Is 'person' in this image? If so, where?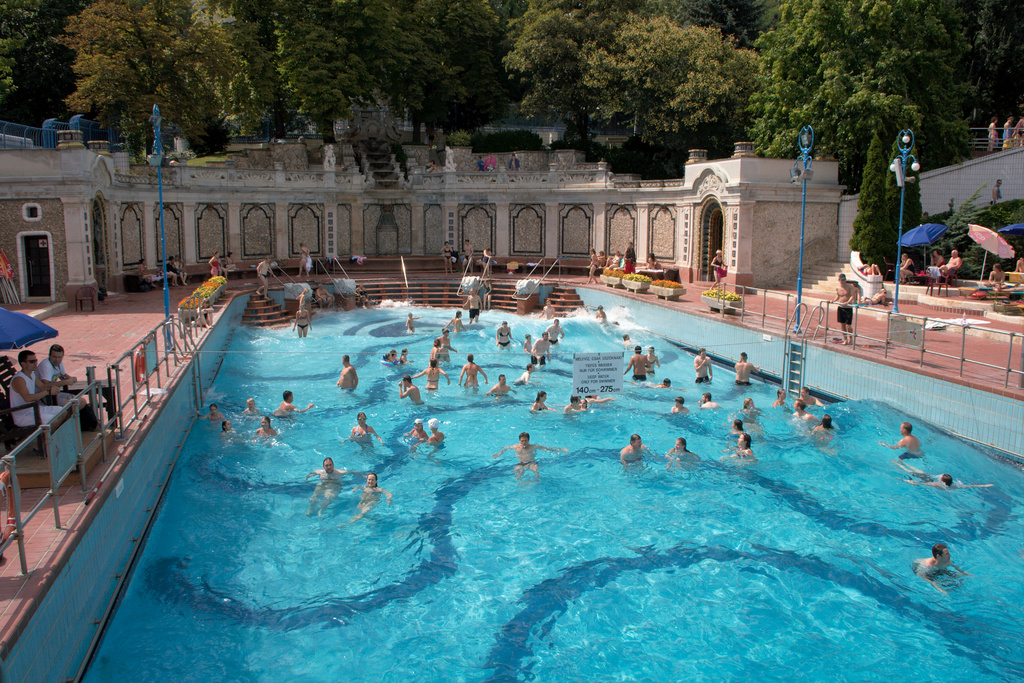
Yes, at pyautogui.locateOnScreen(295, 288, 308, 315).
